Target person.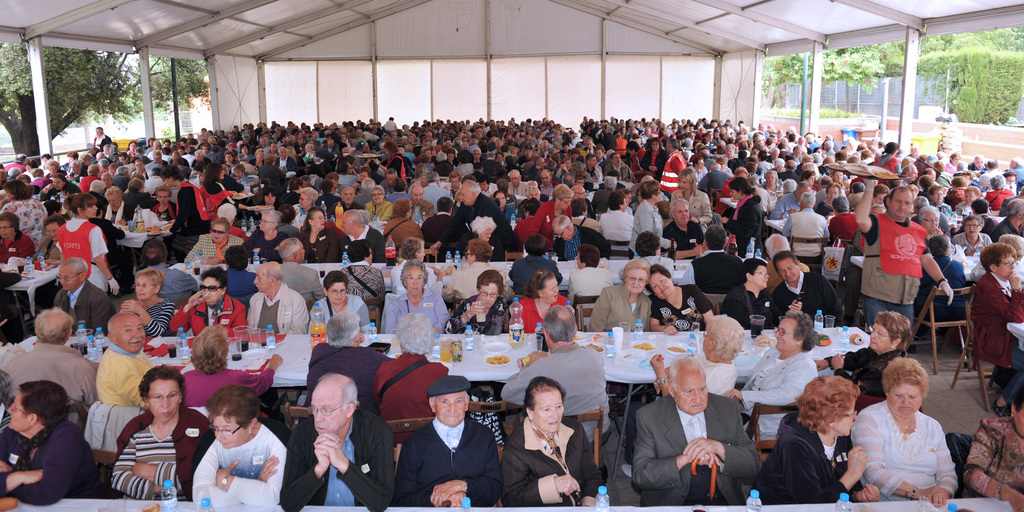
Target region: (970, 241, 1023, 419).
